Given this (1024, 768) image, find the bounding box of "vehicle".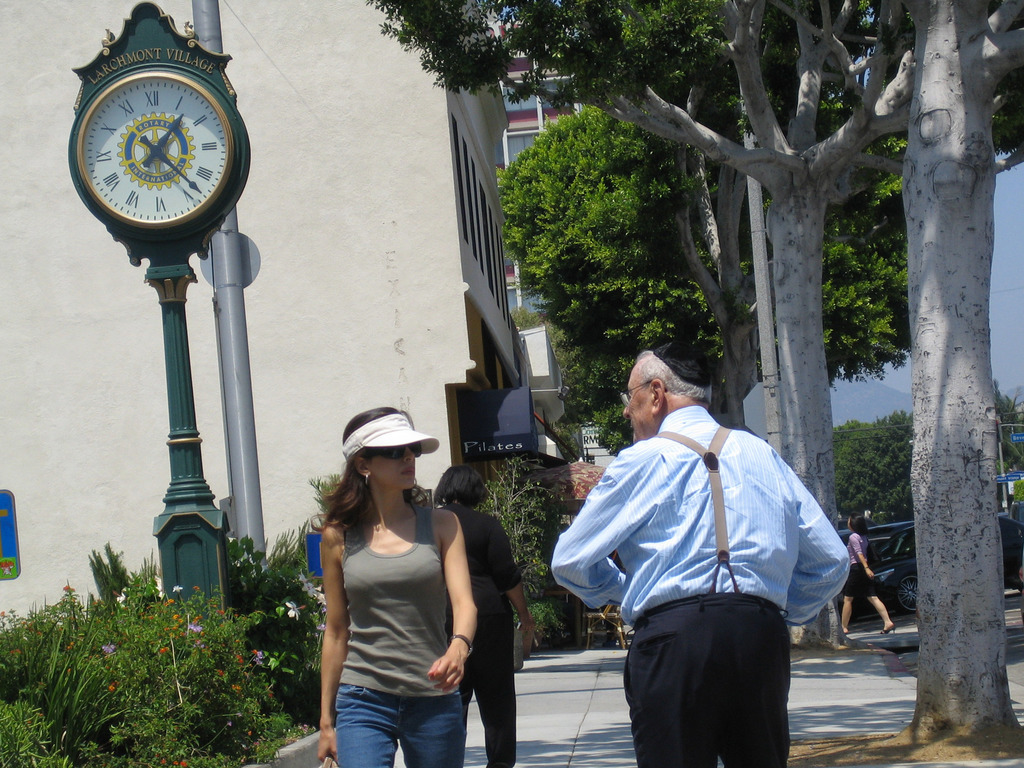
bbox=[852, 515, 1023, 616].
